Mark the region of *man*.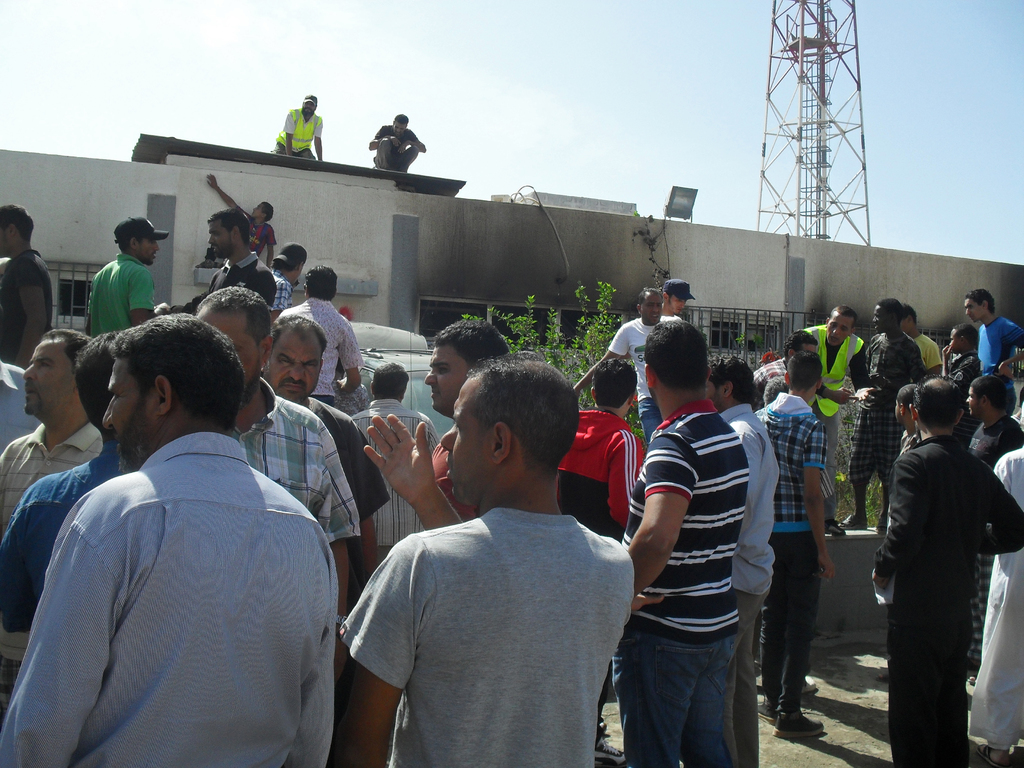
Region: (left=703, top=352, right=783, bottom=767).
